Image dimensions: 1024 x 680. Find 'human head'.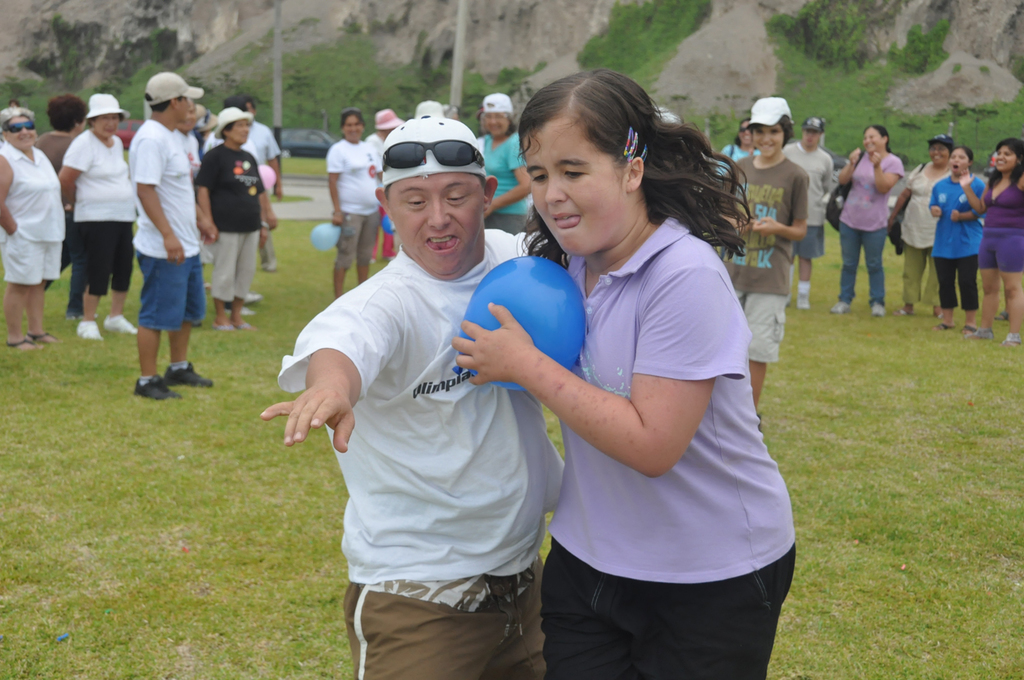
(left=372, top=112, right=398, bottom=137).
